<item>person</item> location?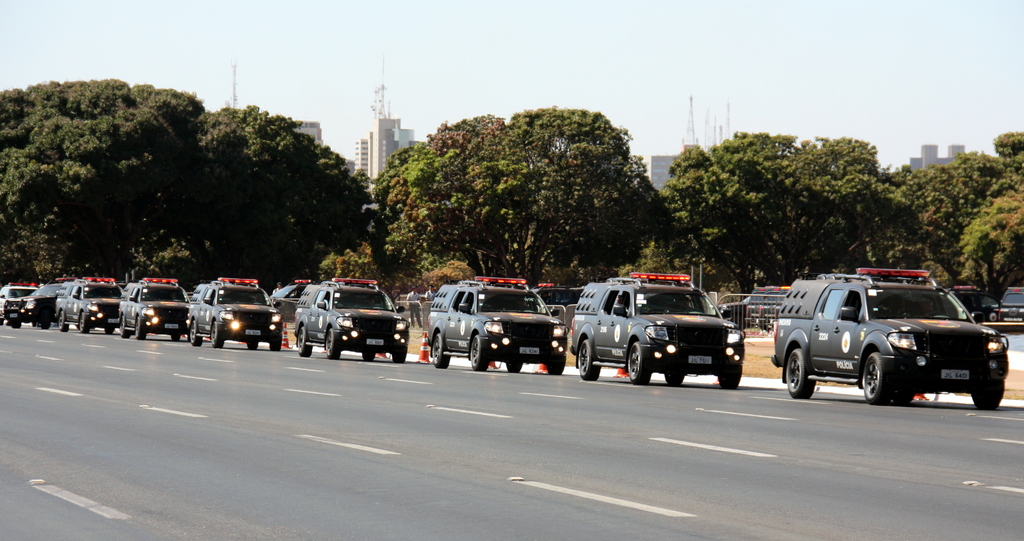
BBox(405, 284, 424, 327)
